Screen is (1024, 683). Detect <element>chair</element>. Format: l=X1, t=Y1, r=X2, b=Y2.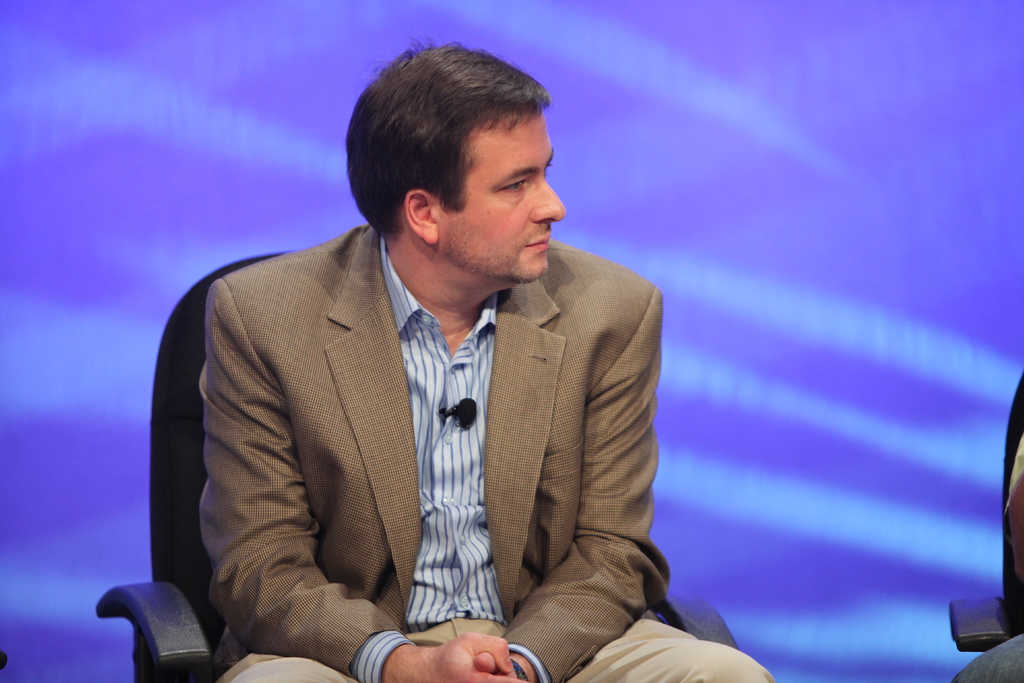
l=948, t=365, r=1023, b=682.
